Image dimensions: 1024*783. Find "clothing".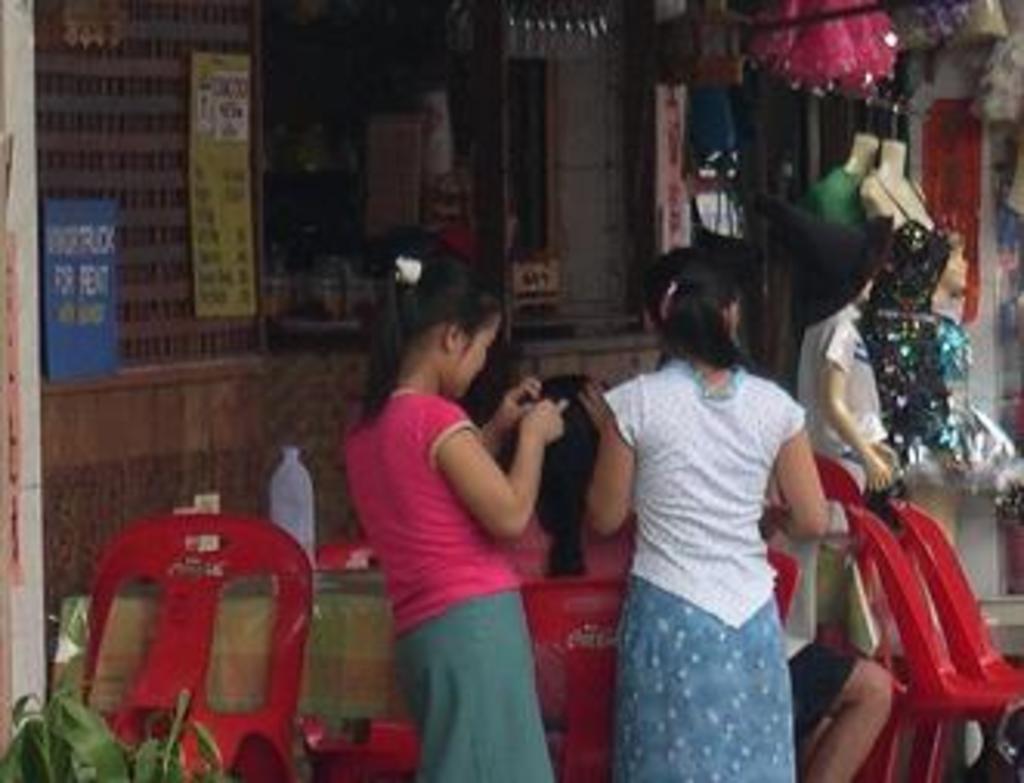
rect(606, 306, 826, 740).
